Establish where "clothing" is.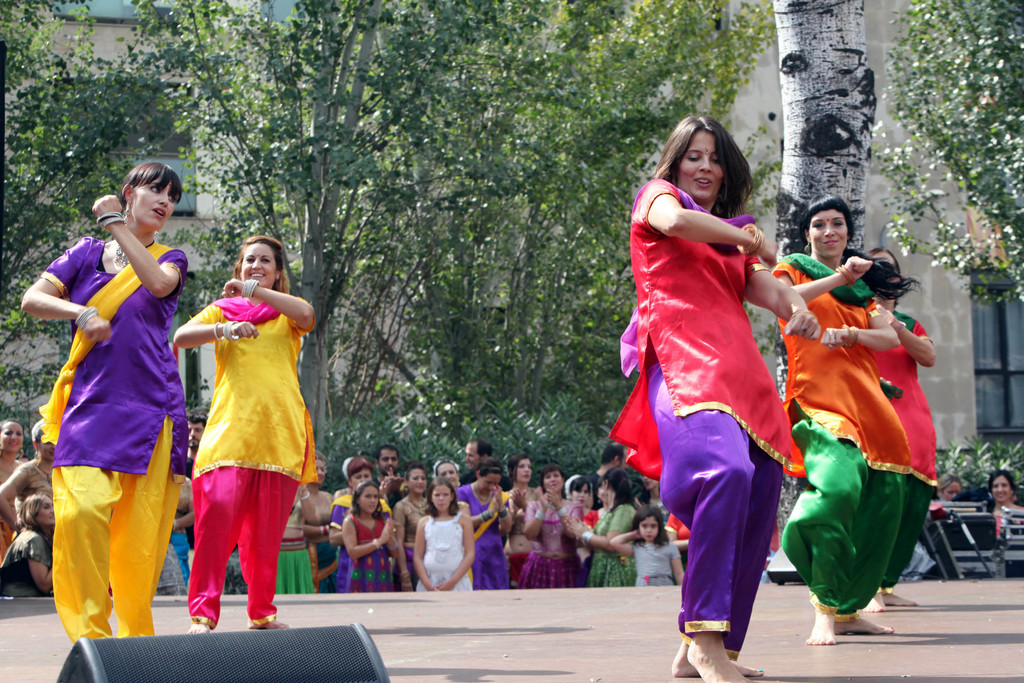
Established at (637, 542, 680, 583).
